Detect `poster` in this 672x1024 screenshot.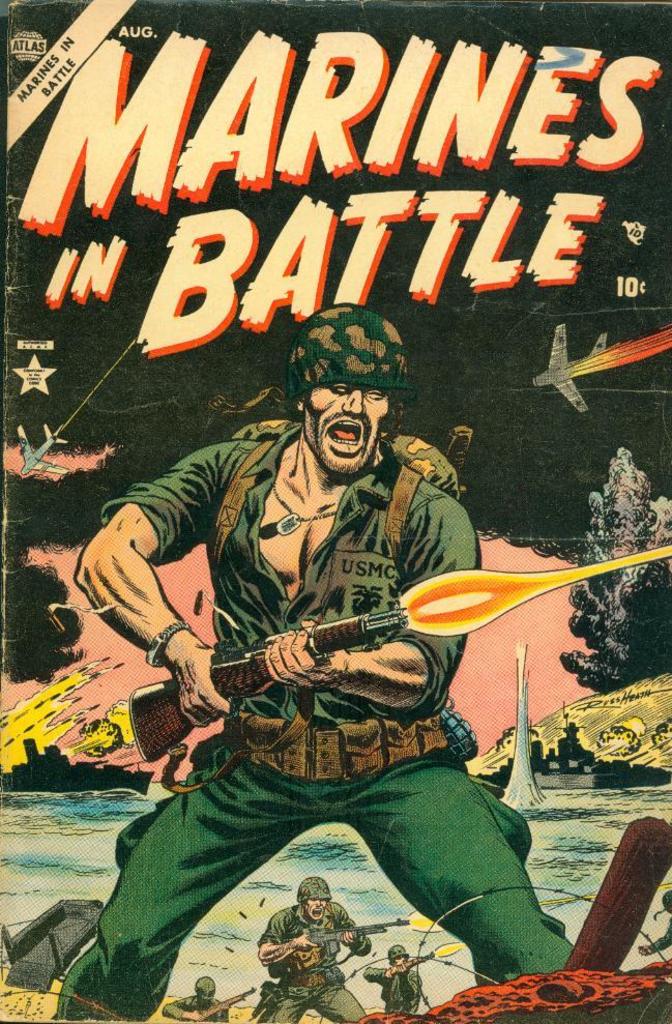
Detection: [x1=0, y1=0, x2=671, y2=1023].
